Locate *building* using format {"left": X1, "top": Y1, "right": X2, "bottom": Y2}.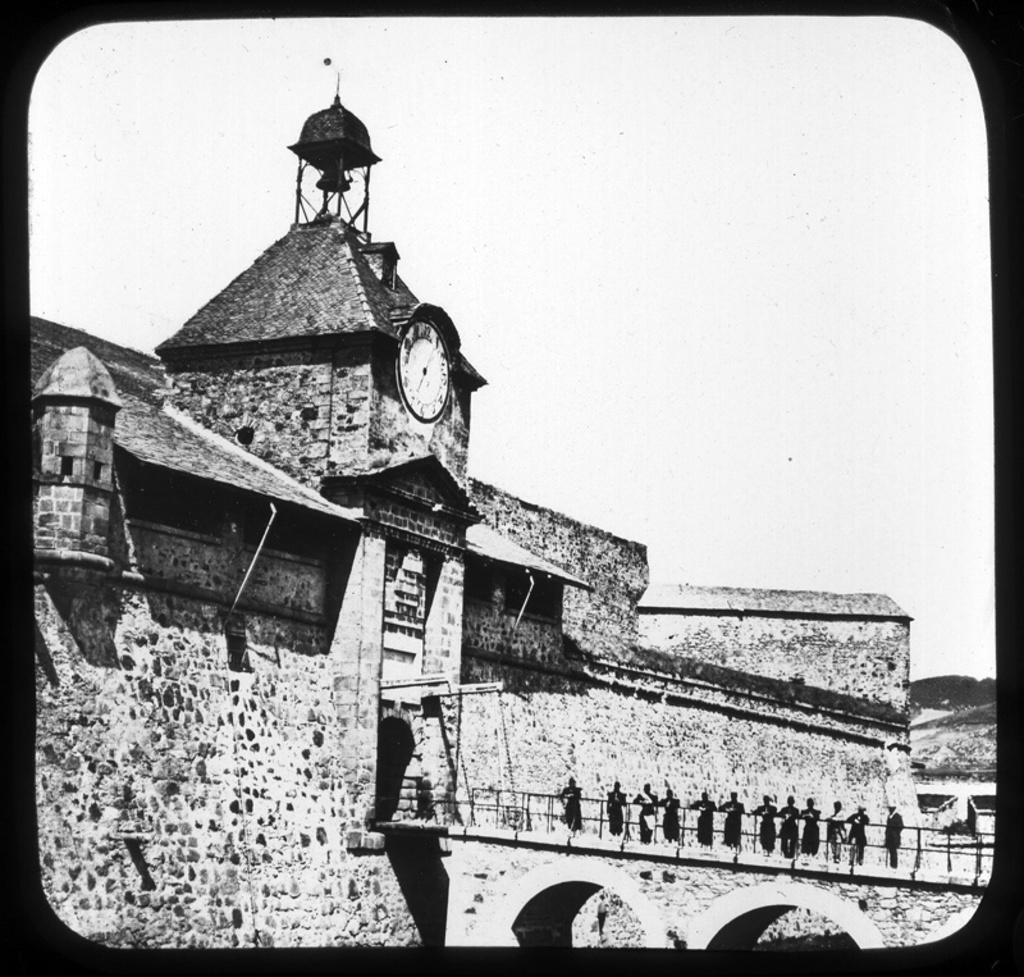
{"left": 37, "top": 56, "right": 1000, "bottom": 889}.
